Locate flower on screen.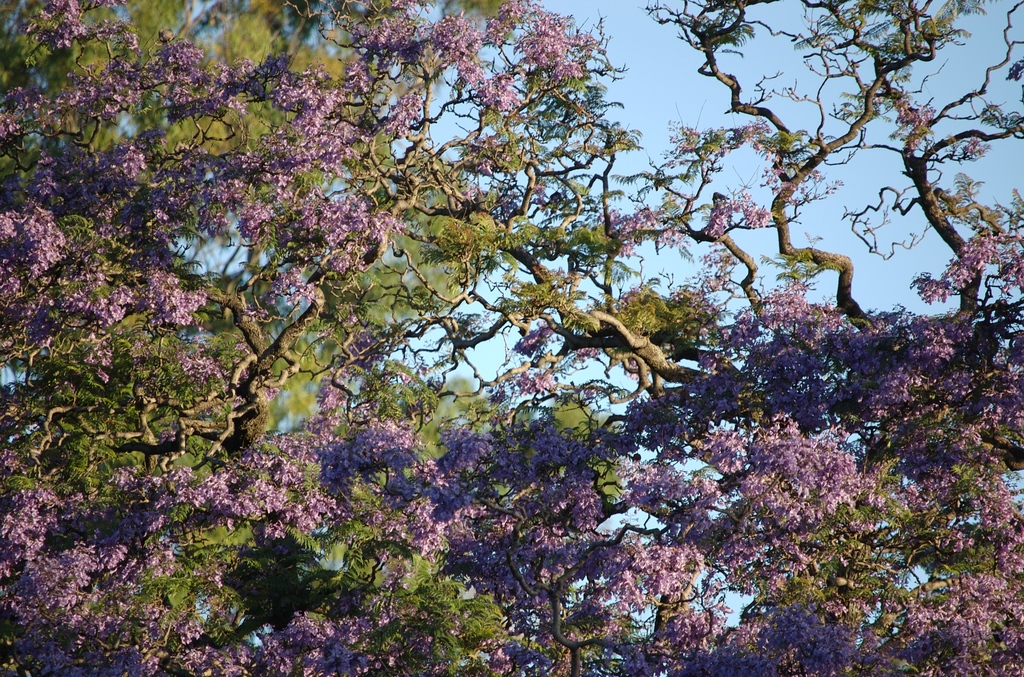
On screen at box(772, 495, 806, 537).
